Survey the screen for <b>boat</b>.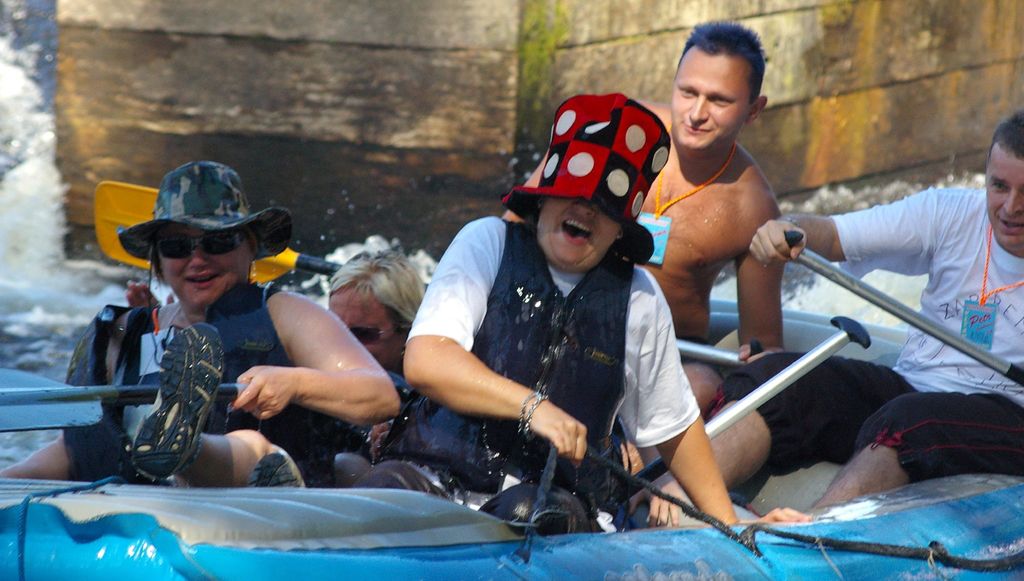
Survey found: x1=0 y1=304 x2=1023 y2=580.
